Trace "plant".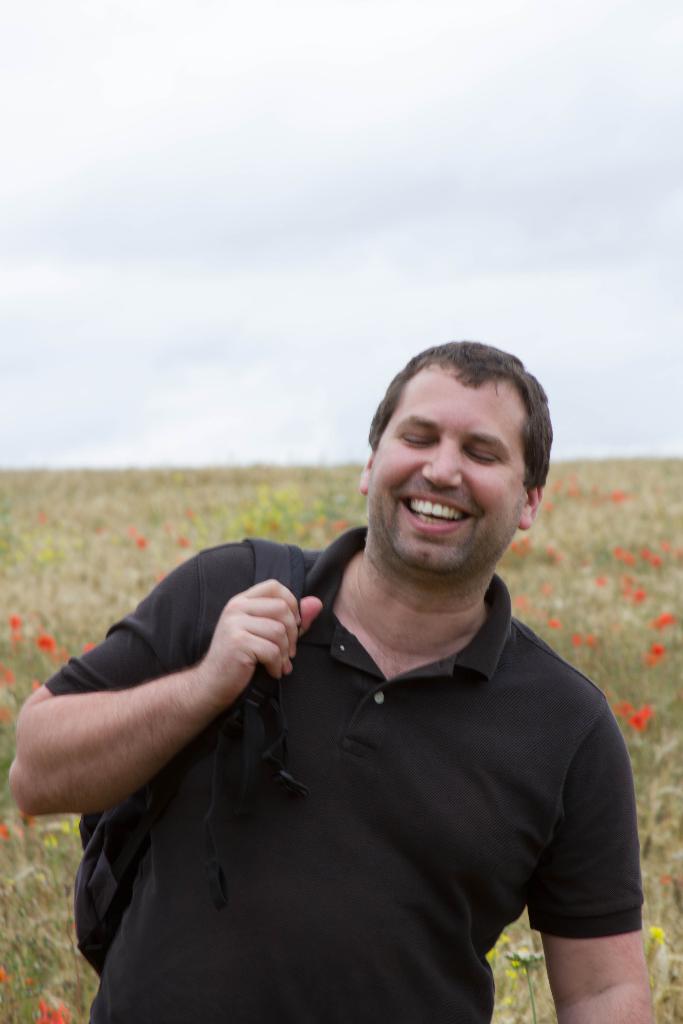
Traced to {"left": 505, "top": 945, "right": 545, "bottom": 1023}.
